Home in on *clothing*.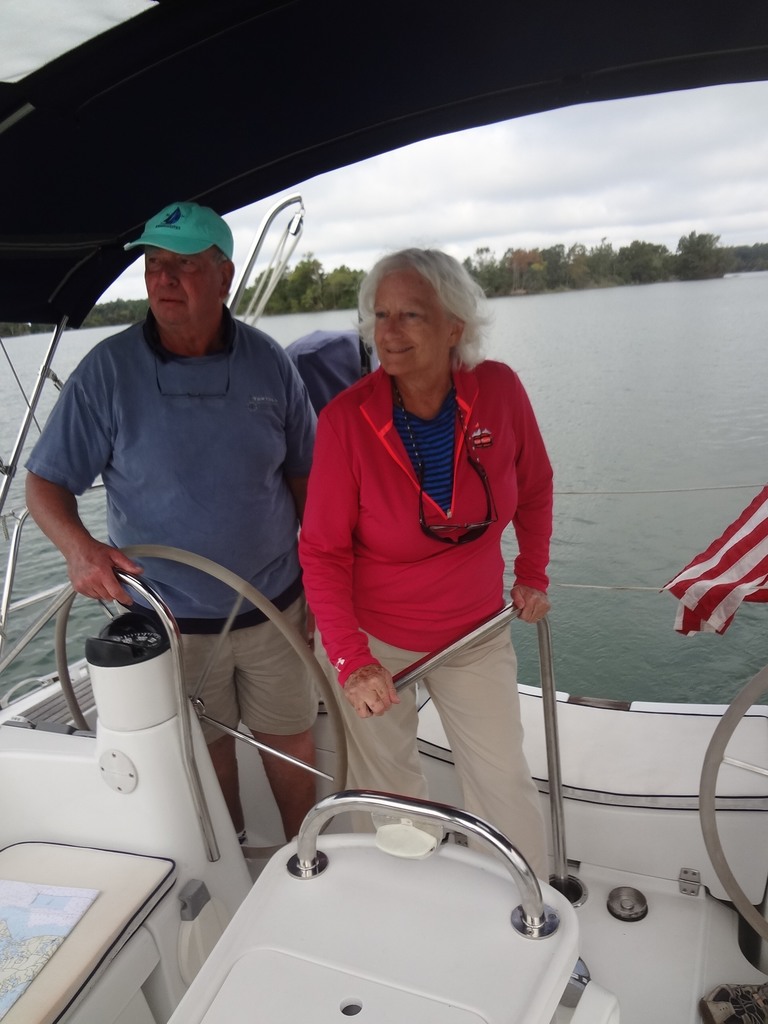
Homed in at (left=297, top=355, right=556, bottom=890).
